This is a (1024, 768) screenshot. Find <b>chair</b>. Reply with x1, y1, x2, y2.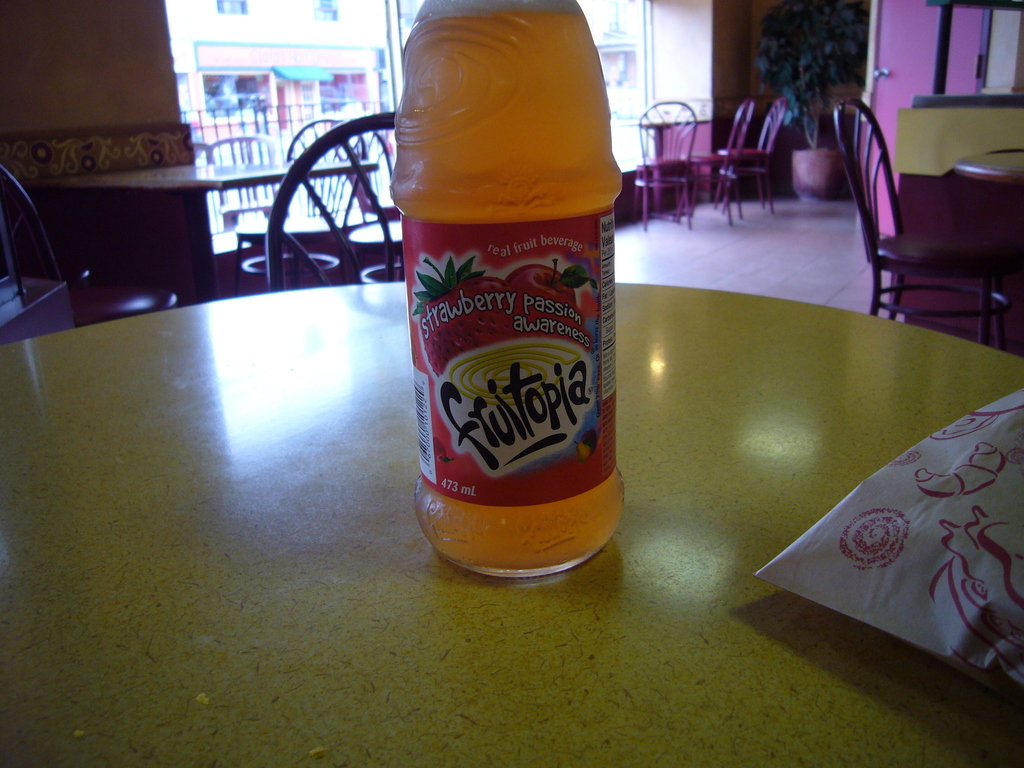
0, 167, 70, 310.
